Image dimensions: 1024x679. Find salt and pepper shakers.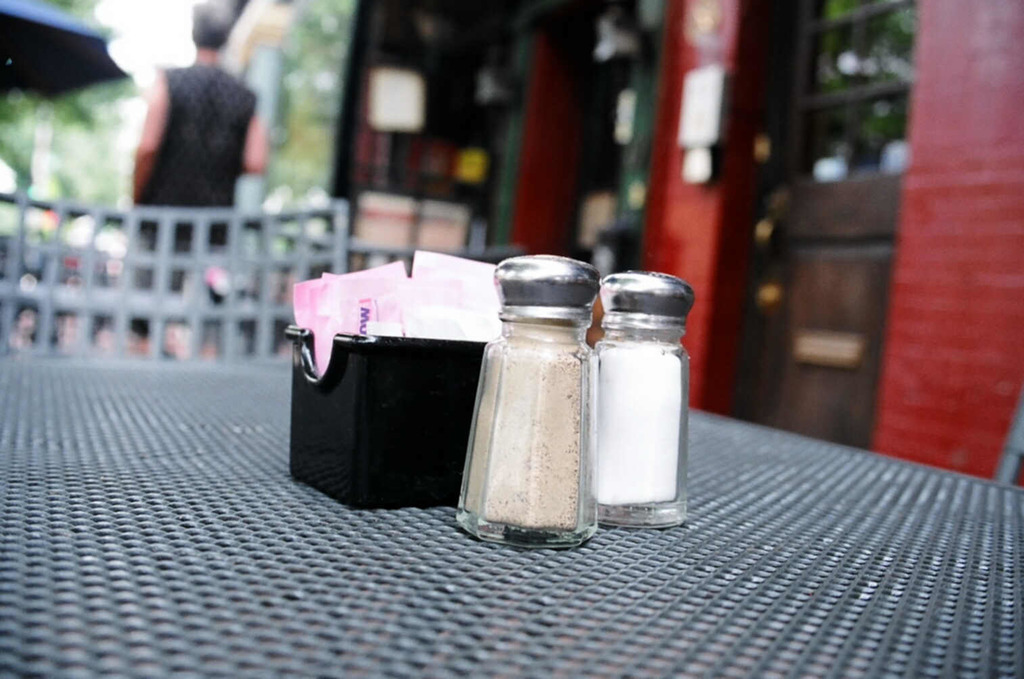
Rect(452, 246, 599, 547).
